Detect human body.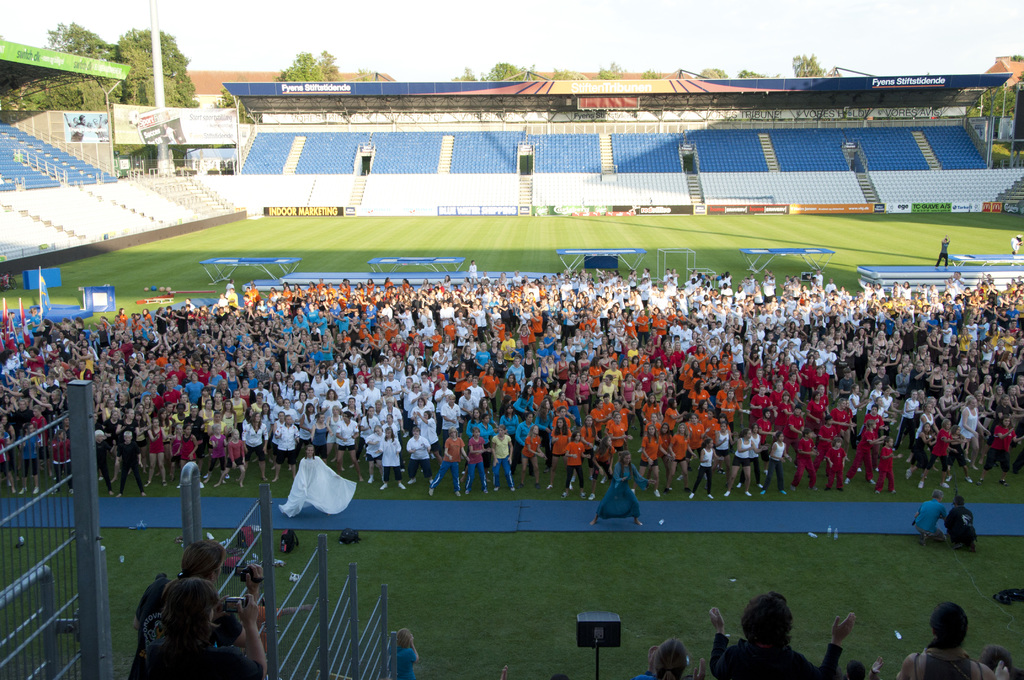
Detected at 788,409,797,425.
